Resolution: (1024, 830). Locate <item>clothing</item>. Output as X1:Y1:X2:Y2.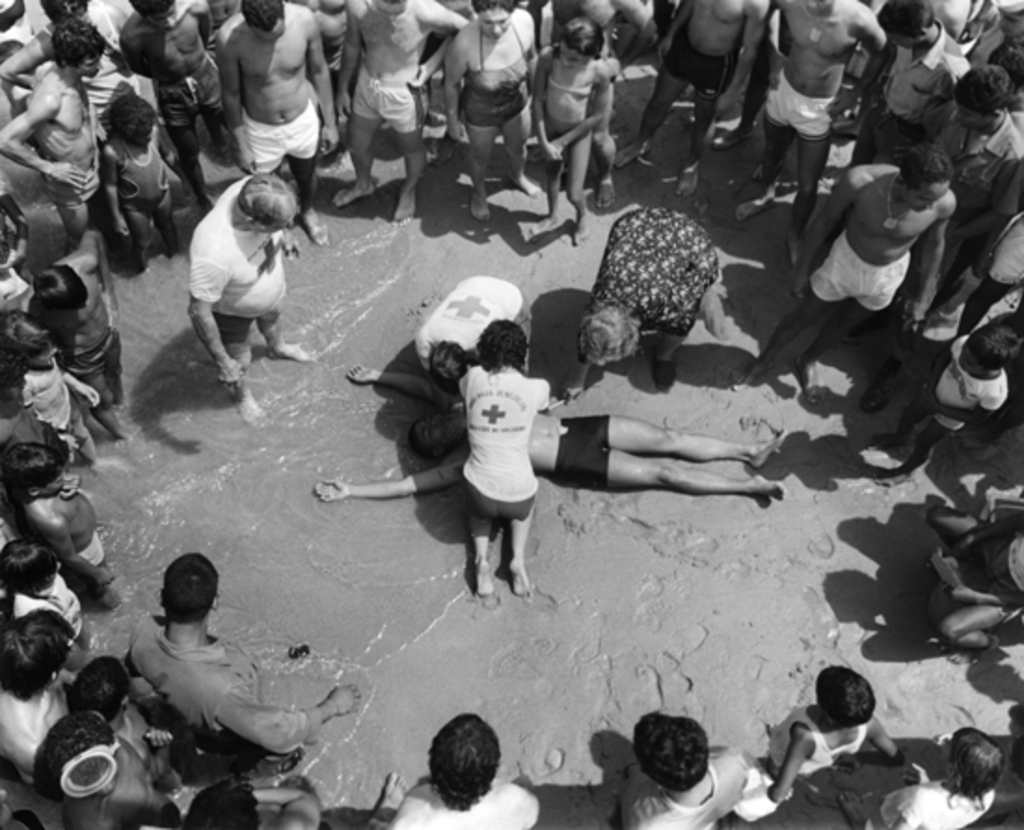
11:357:80:434.
